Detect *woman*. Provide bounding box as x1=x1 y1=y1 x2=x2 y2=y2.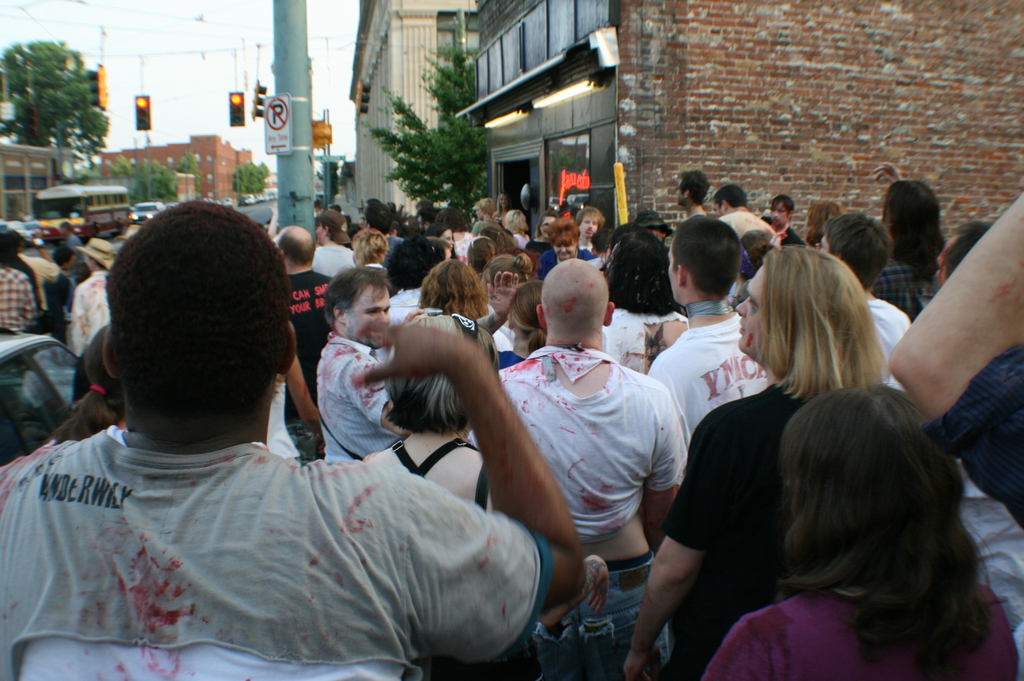
x1=705 y1=327 x2=984 y2=677.
